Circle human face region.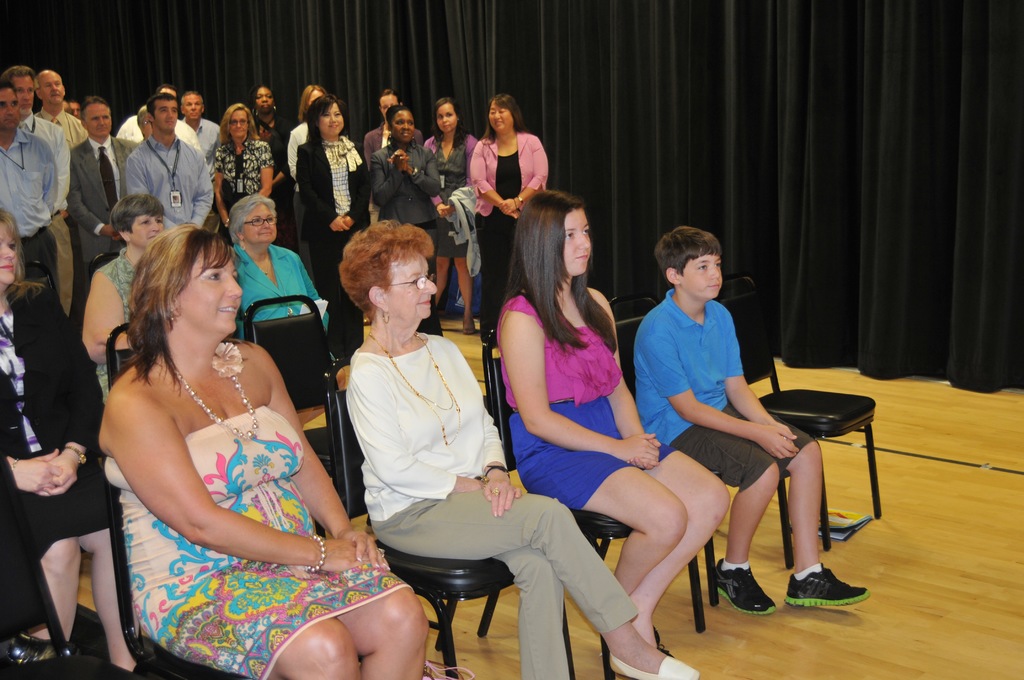
Region: bbox(181, 89, 202, 127).
